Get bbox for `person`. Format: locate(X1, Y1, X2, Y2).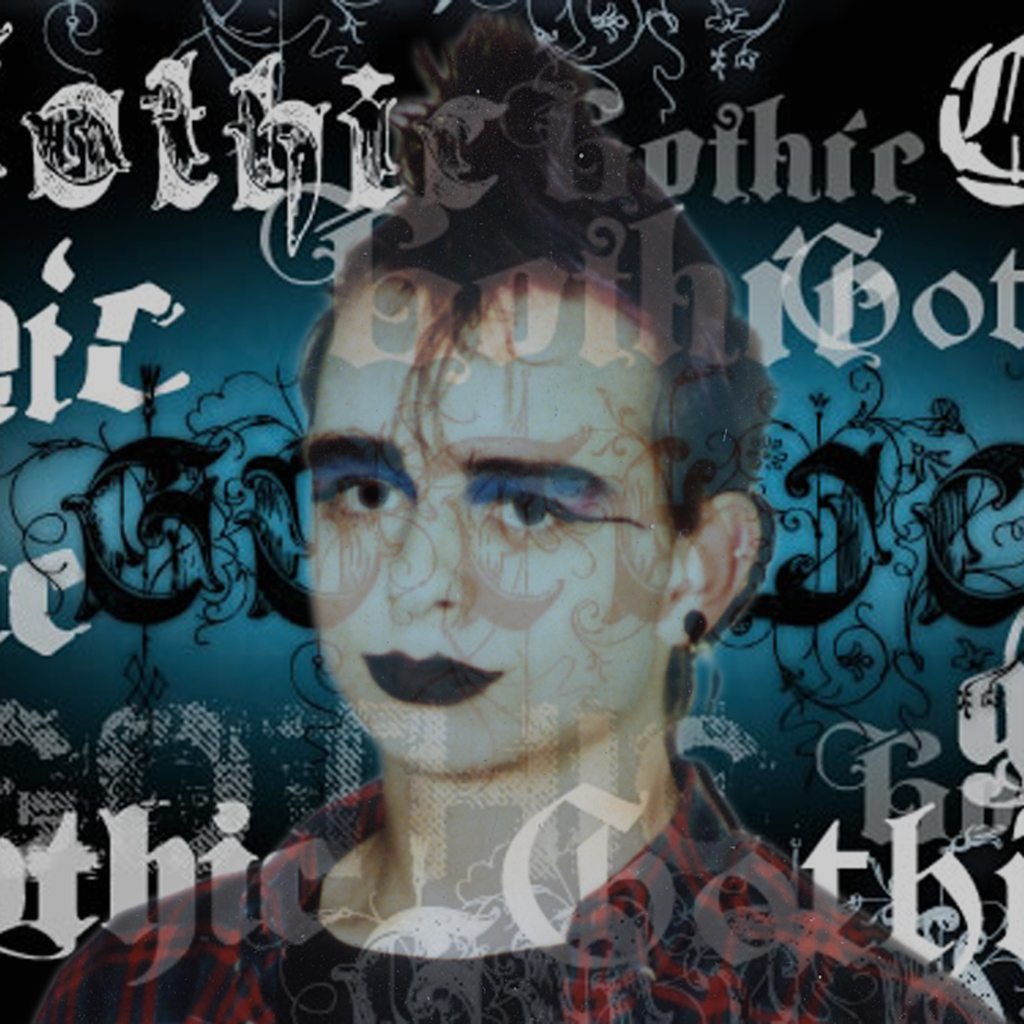
locate(35, 12, 1006, 1023).
